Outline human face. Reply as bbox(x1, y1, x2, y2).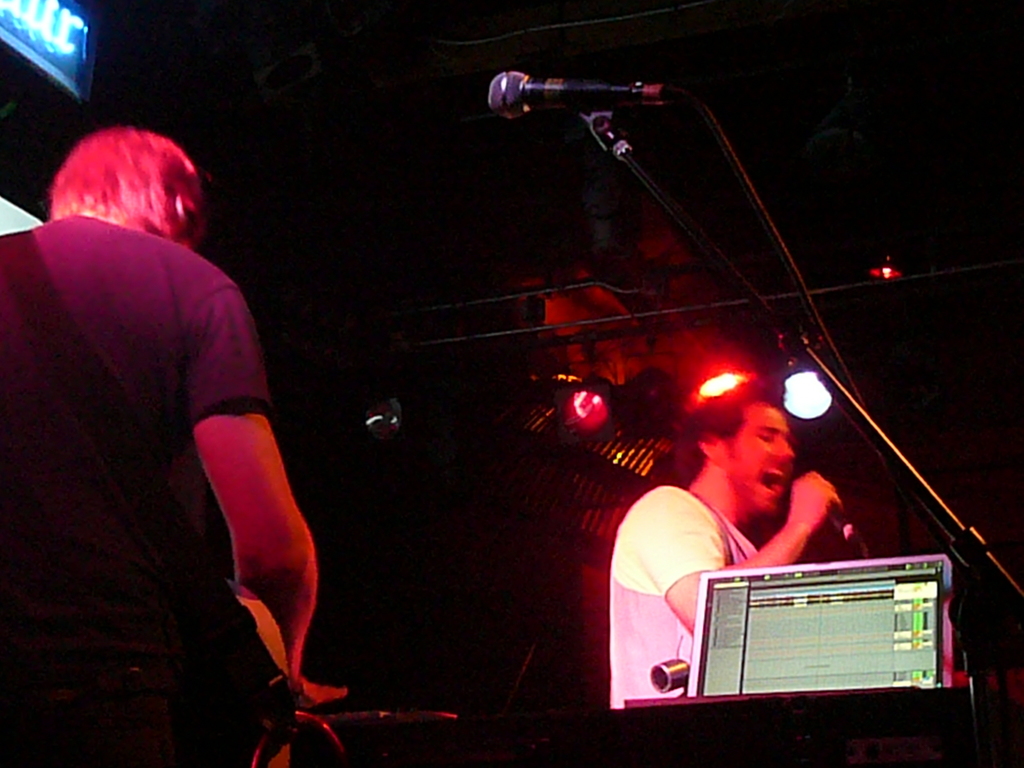
bbox(719, 405, 795, 518).
